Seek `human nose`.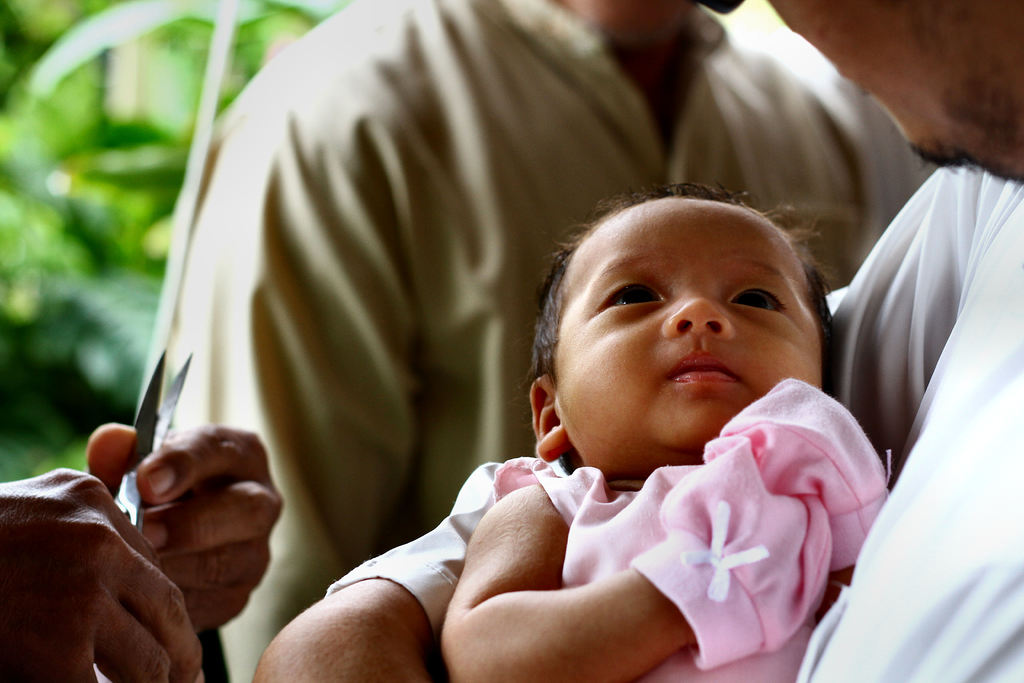
x1=666 y1=282 x2=733 y2=336.
